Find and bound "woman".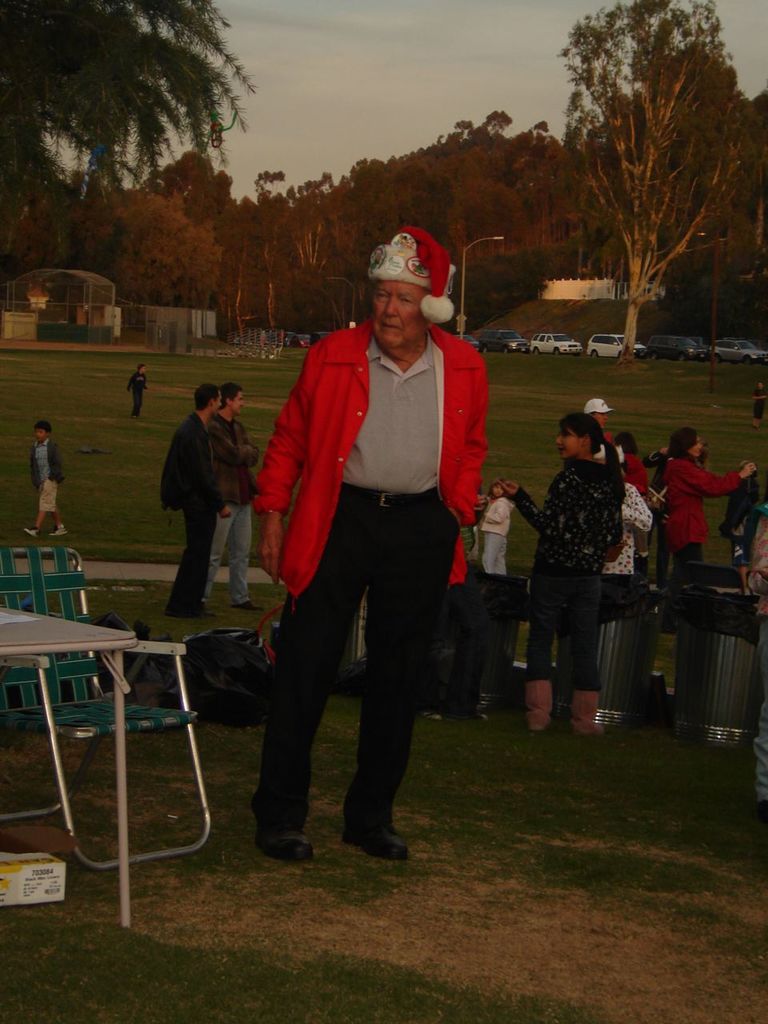
Bound: (520,394,650,741).
